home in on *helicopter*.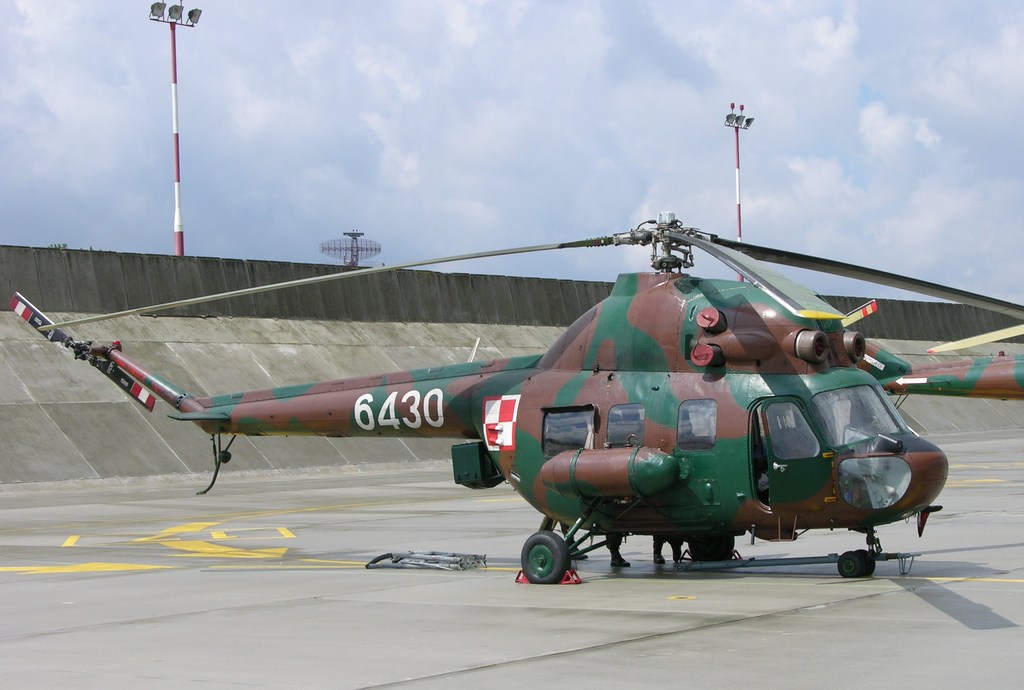
Homed in at (x1=5, y1=157, x2=1009, y2=580).
